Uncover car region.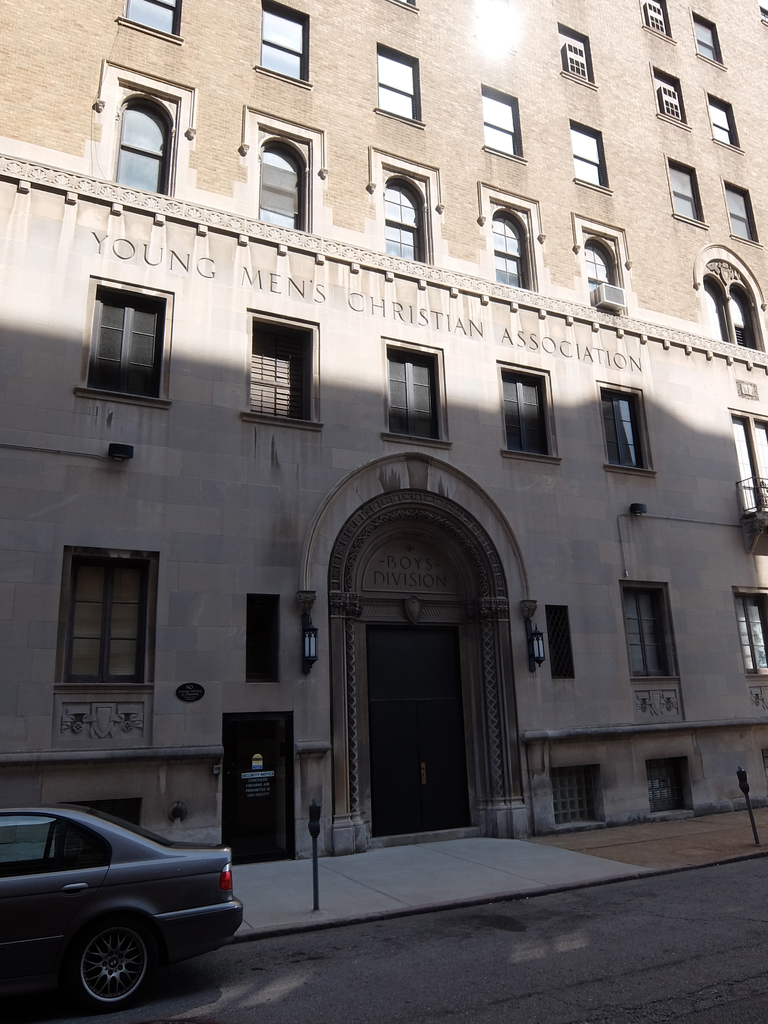
Uncovered: 9 792 259 1008.
